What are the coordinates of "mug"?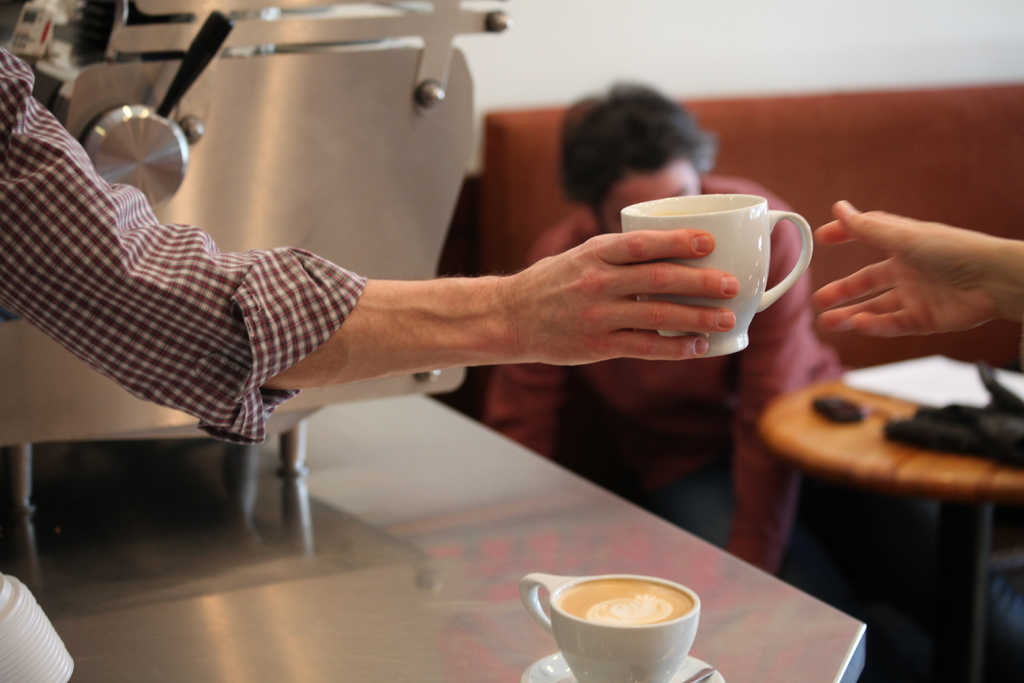
x1=624 y1=189 x2=814 y2=357.
